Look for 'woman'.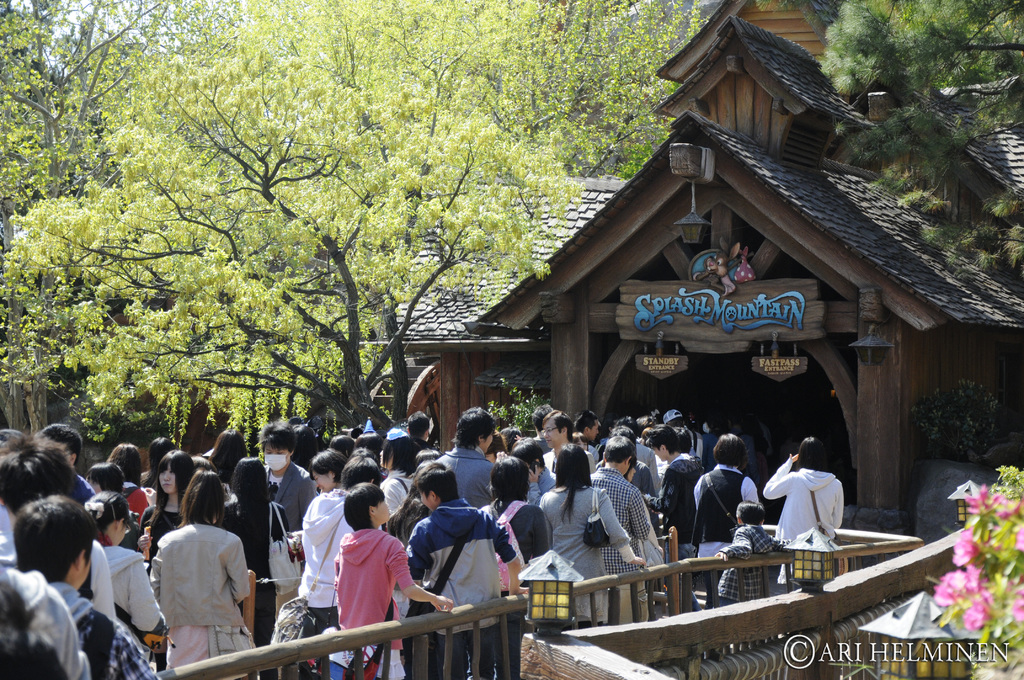
Found: left=212, top=425, right=255, bottom=488.
